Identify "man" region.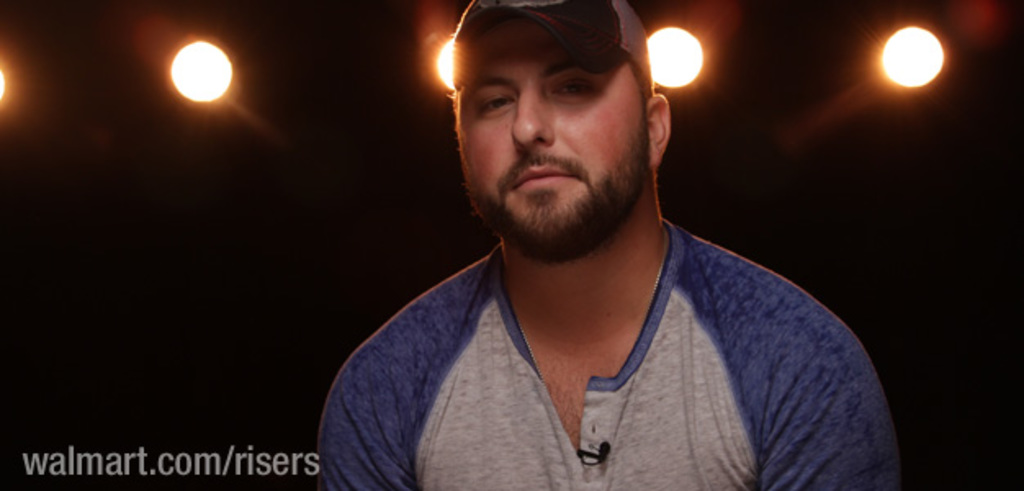
Region: pyautogui.locateOnScreen(314, 0, 905, 489).
